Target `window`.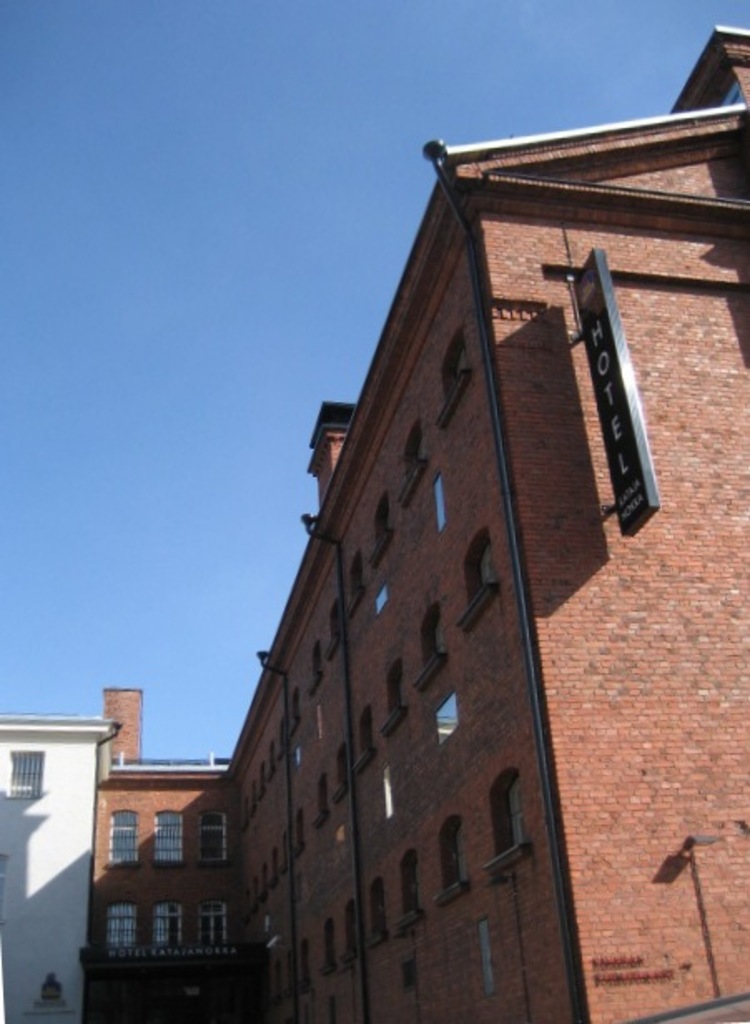
Target region: left=399, top=427, right=436, bottom=489.
